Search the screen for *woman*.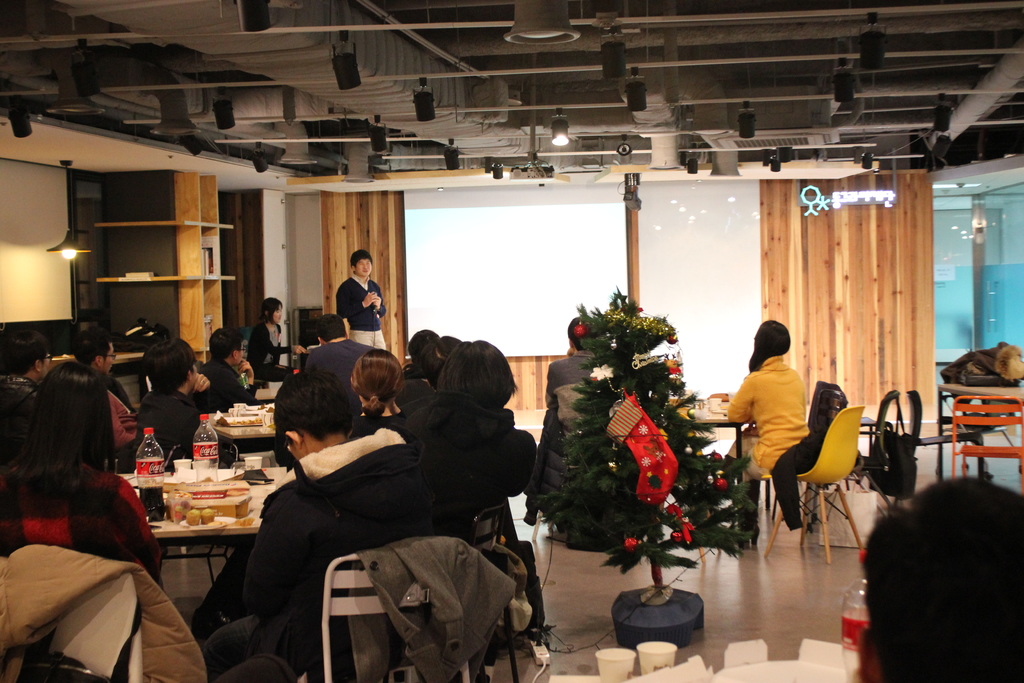
Found at bbox=(719, 319, 815, 548).
